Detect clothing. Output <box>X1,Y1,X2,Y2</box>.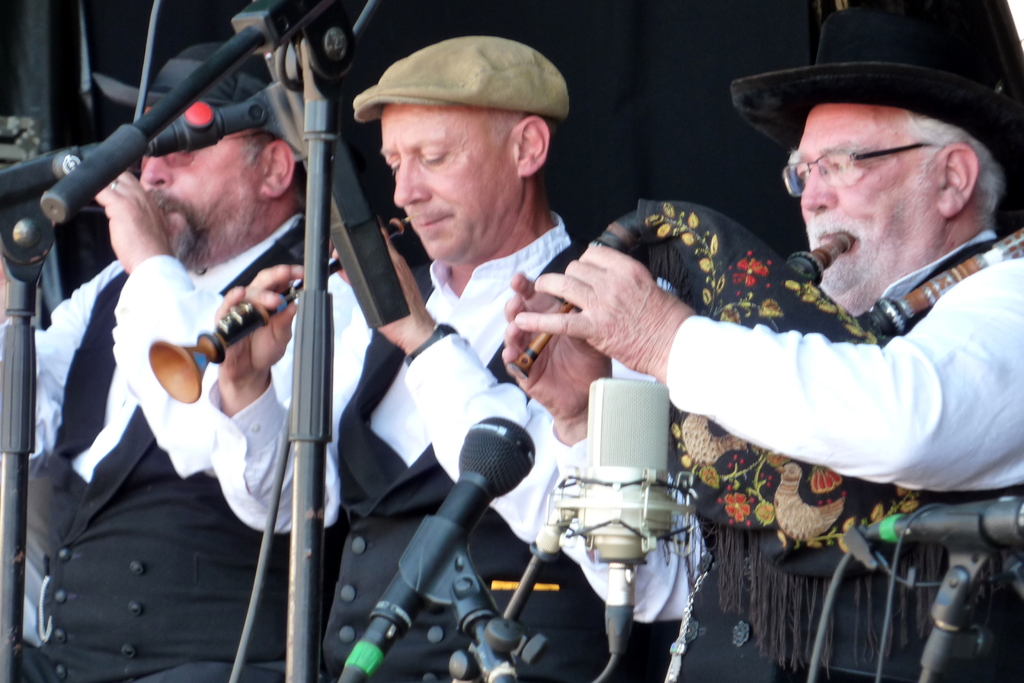
<box>10,212,386,679</box>.
